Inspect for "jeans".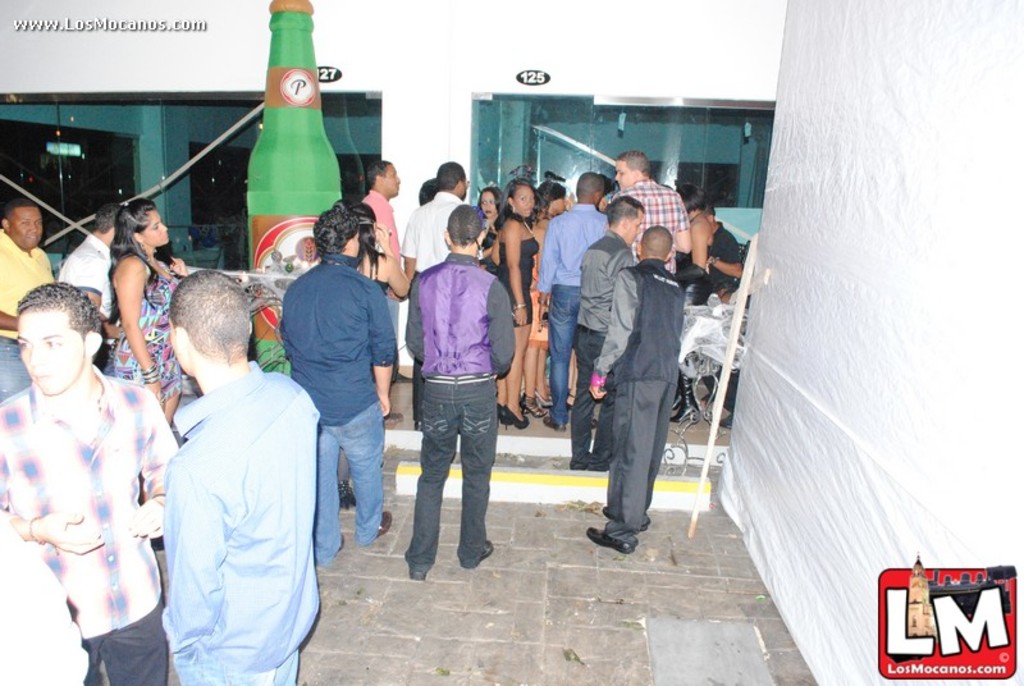
Inspection: [547, 287, 575, 419].
